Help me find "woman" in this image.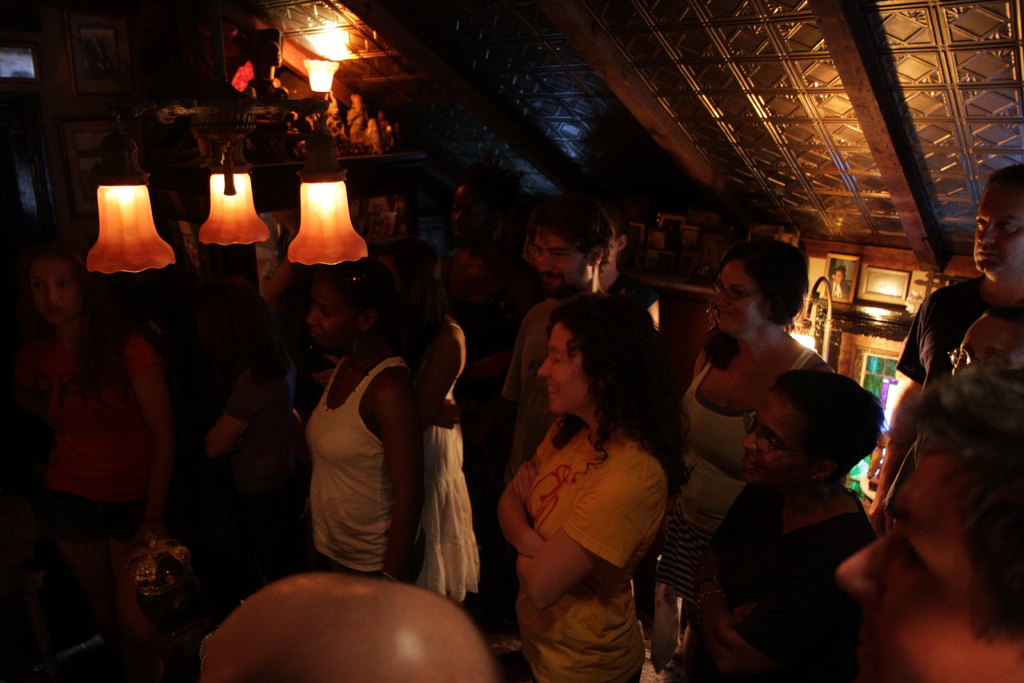
Found it: BBox(356, 235, 483, 614).
